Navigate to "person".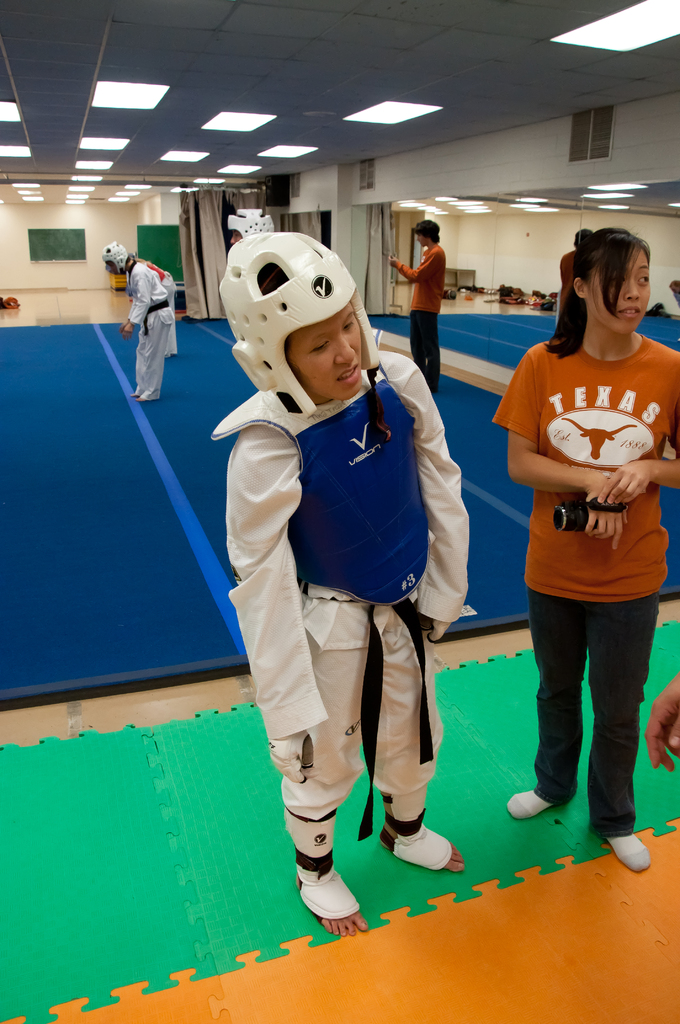
Navigation target: BBox(490, 228, 679, 872).
